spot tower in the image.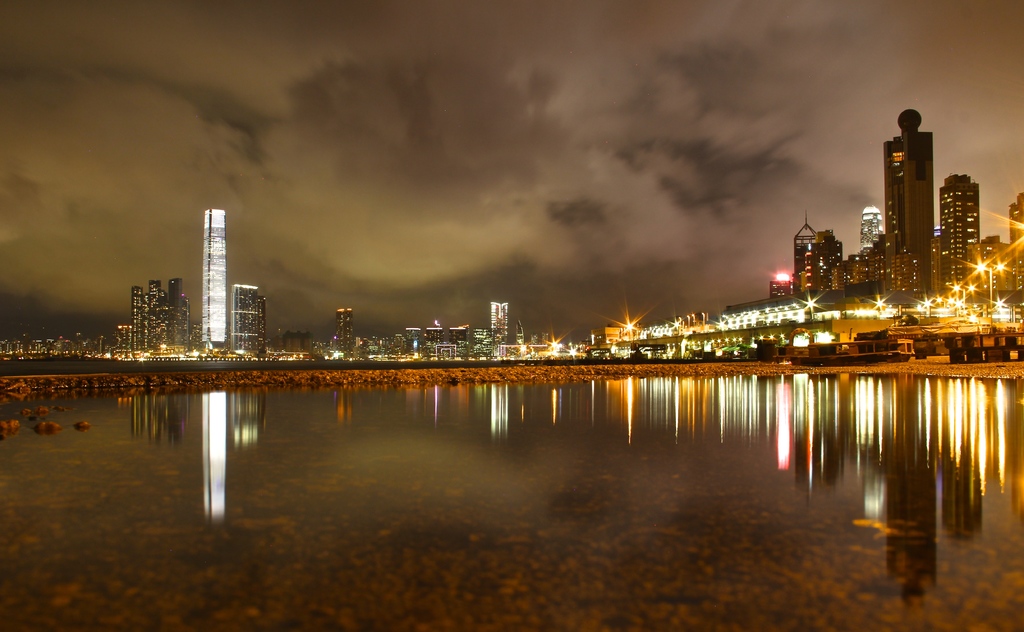
tower found at box(487, 302, 508, 342).
